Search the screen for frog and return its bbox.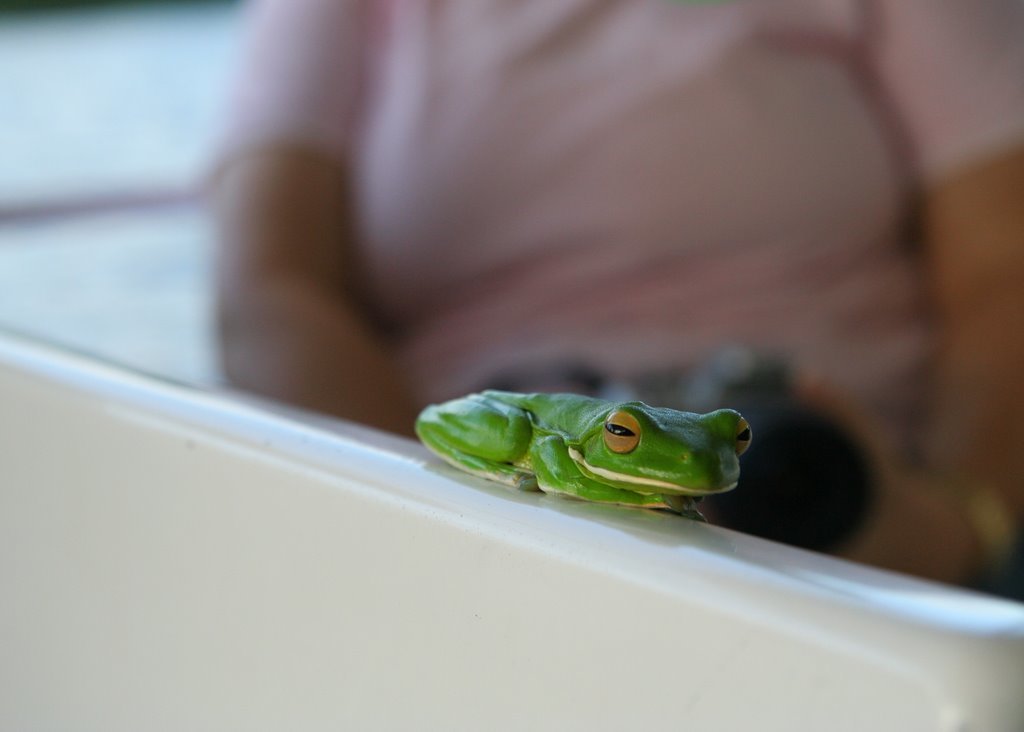
Found: l=412, t=388, r=758, b=525.
